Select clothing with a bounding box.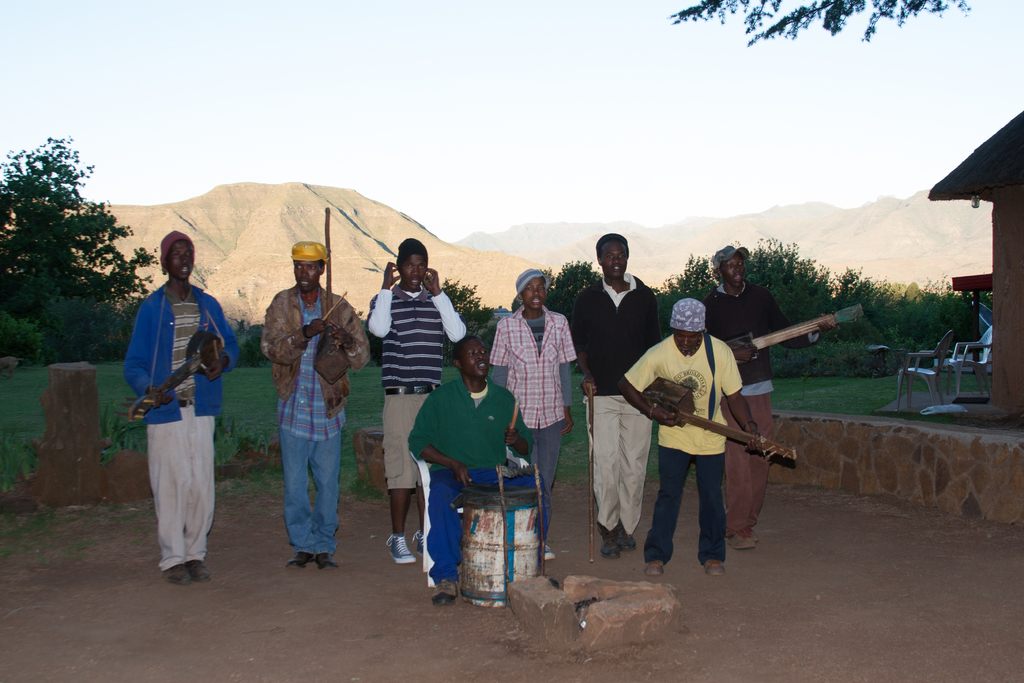
left=488, top=304, right=579, bottom=500.
